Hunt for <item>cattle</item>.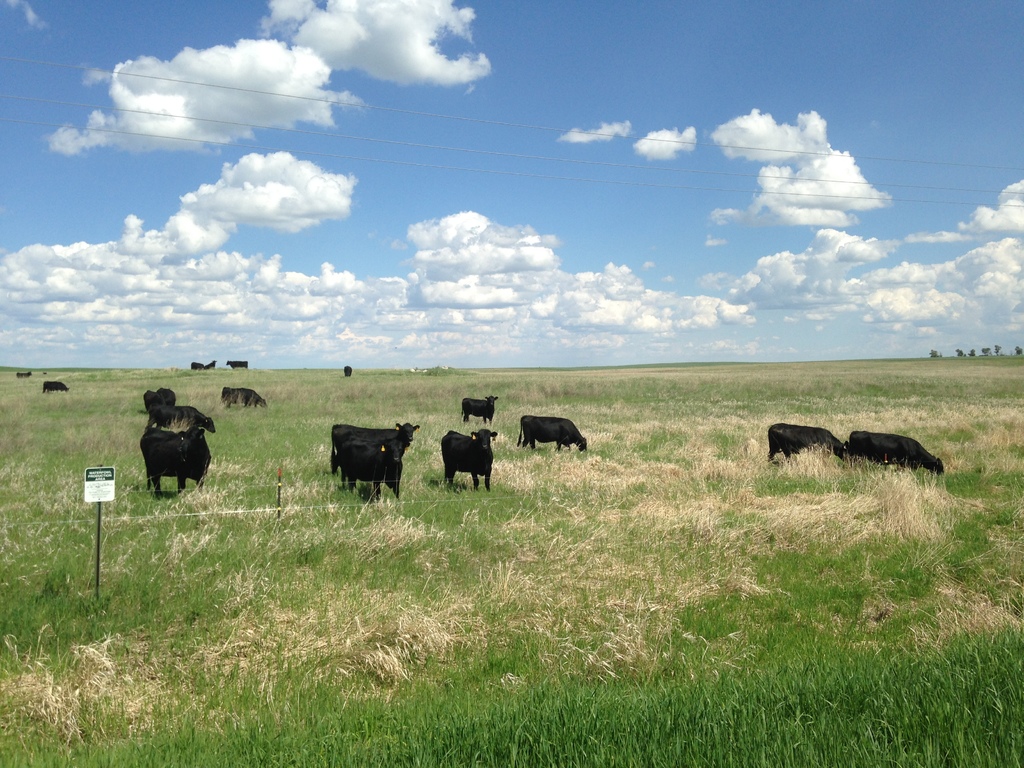
Hunted down at x1=440, y1=429, x2=496, y2=492.
